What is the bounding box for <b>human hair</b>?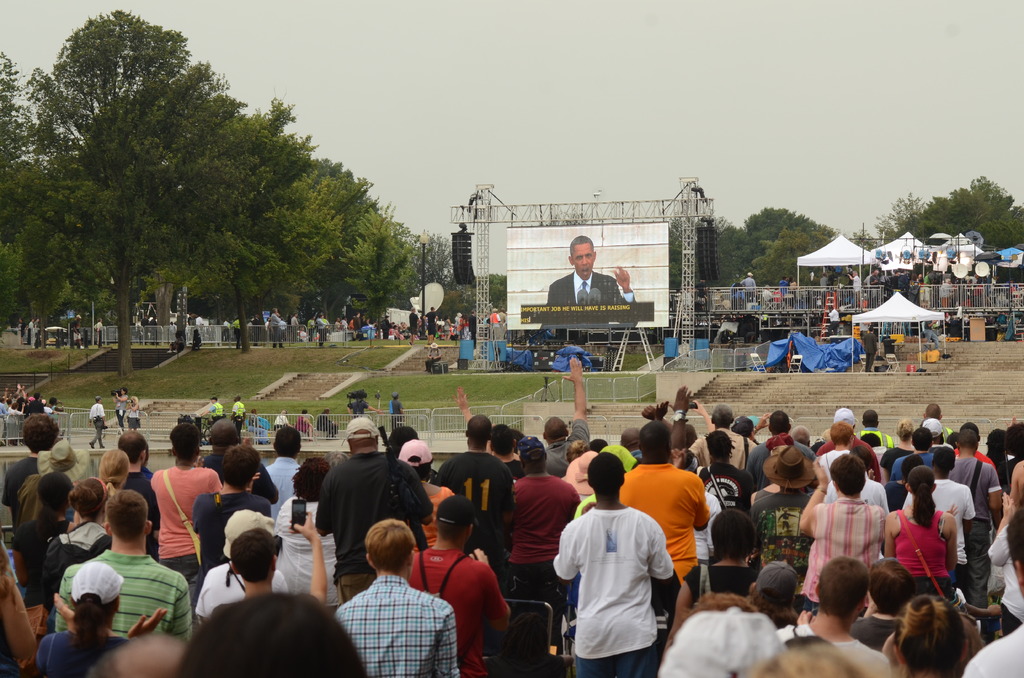
bbox=(218, 444, 260, 488).
